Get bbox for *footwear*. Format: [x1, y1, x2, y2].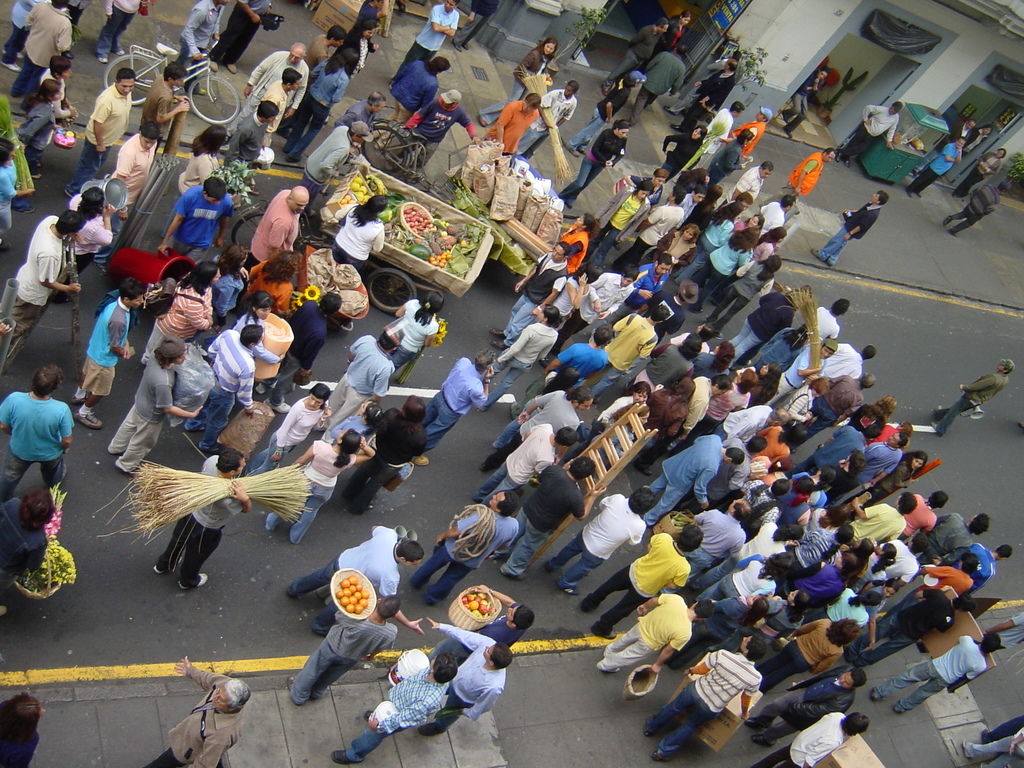
[490, 326, 503, 335].
